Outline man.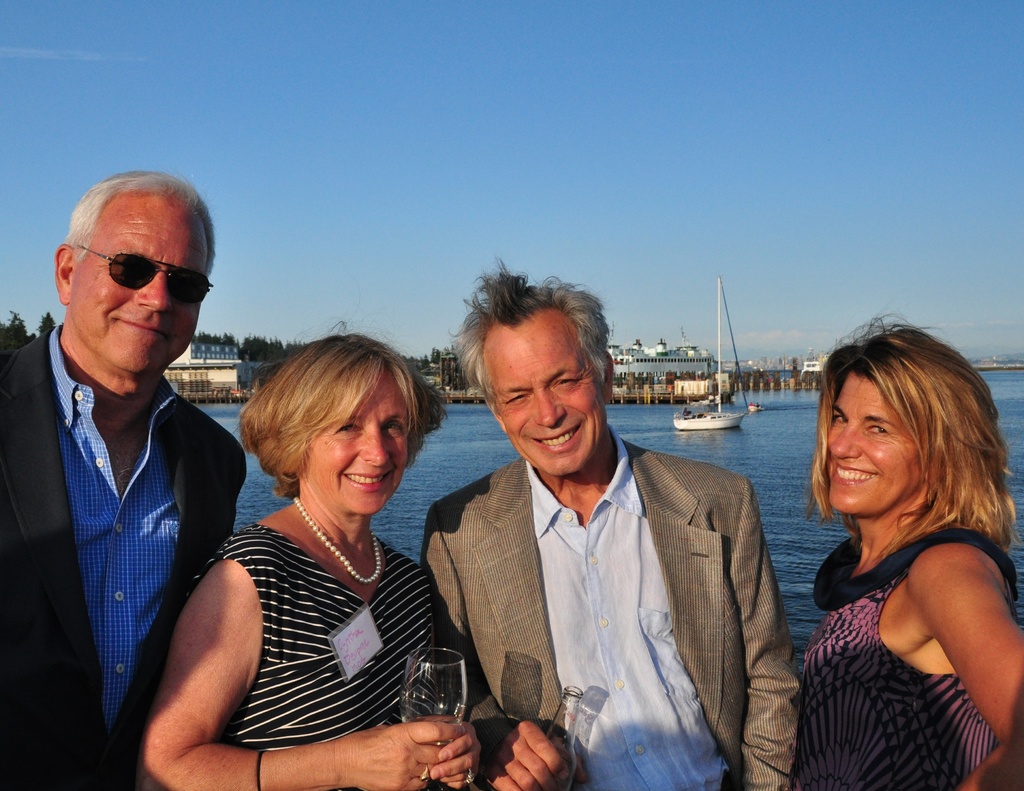
Outline: Rect(415, 257, 810, 790).
